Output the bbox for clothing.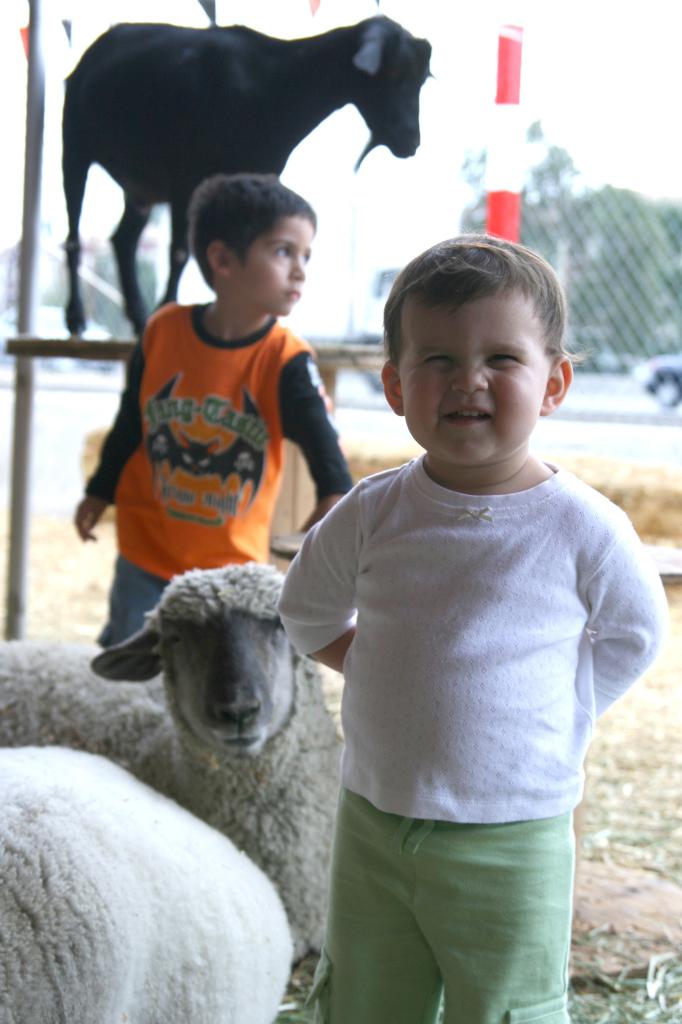
locate(84, 297, 348, 650).
